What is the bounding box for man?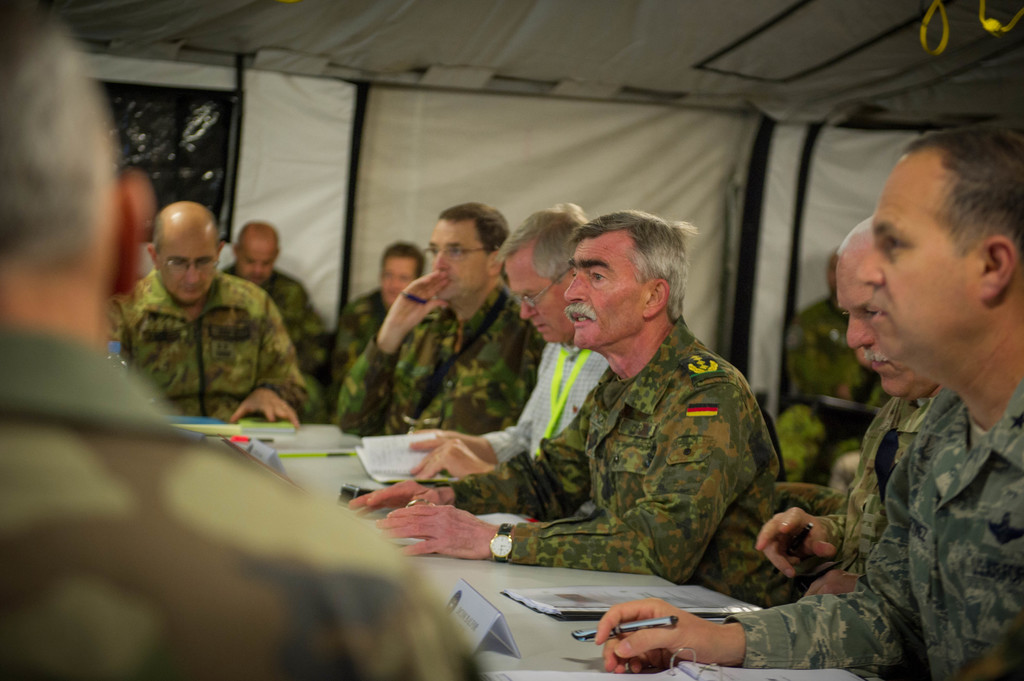
[x1=404, y1=201, x2=618, y2=485].
